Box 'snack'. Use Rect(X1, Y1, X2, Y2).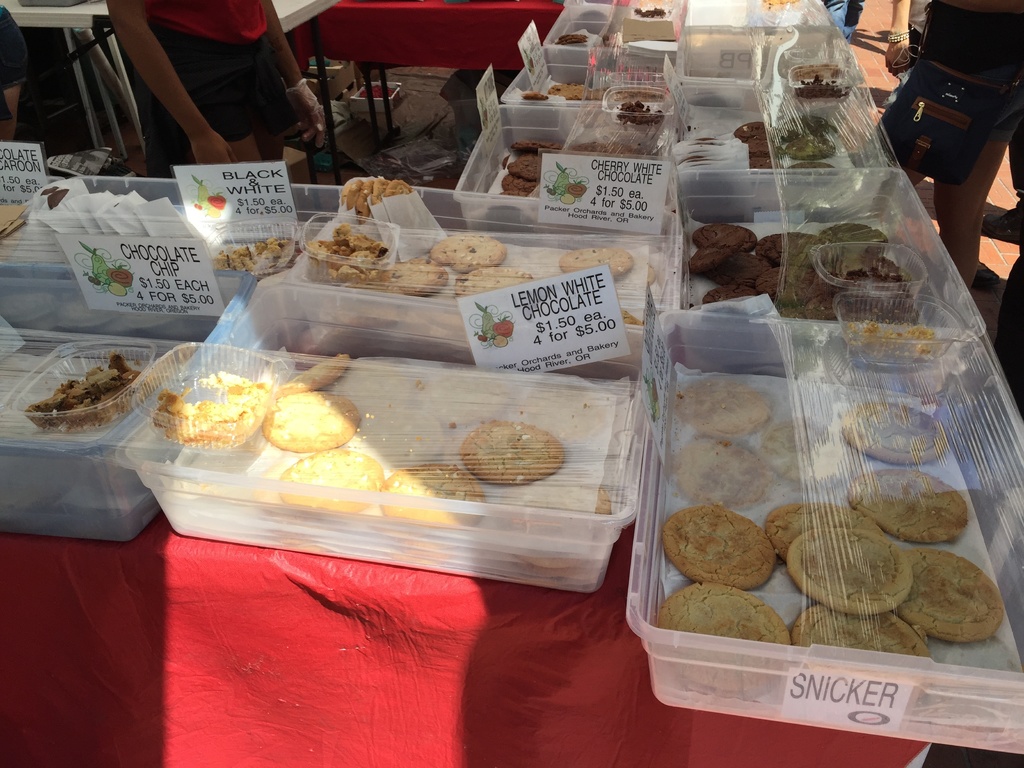
Rect(888, 552, 1010, 641).
